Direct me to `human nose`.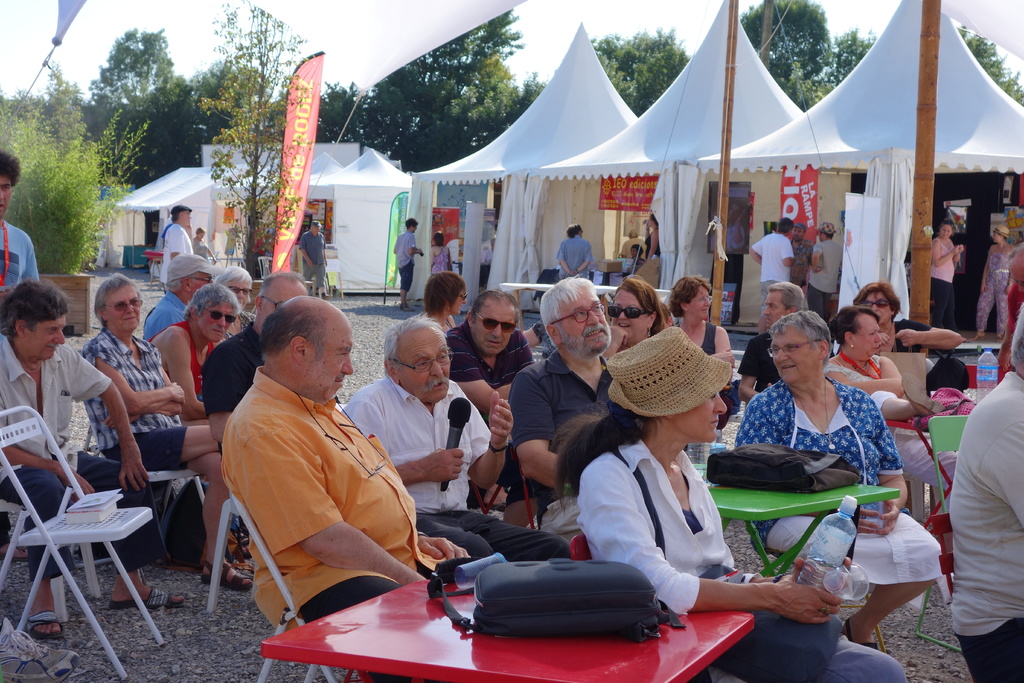
Direction: left=874, top=305, right=877, bottom=311.
